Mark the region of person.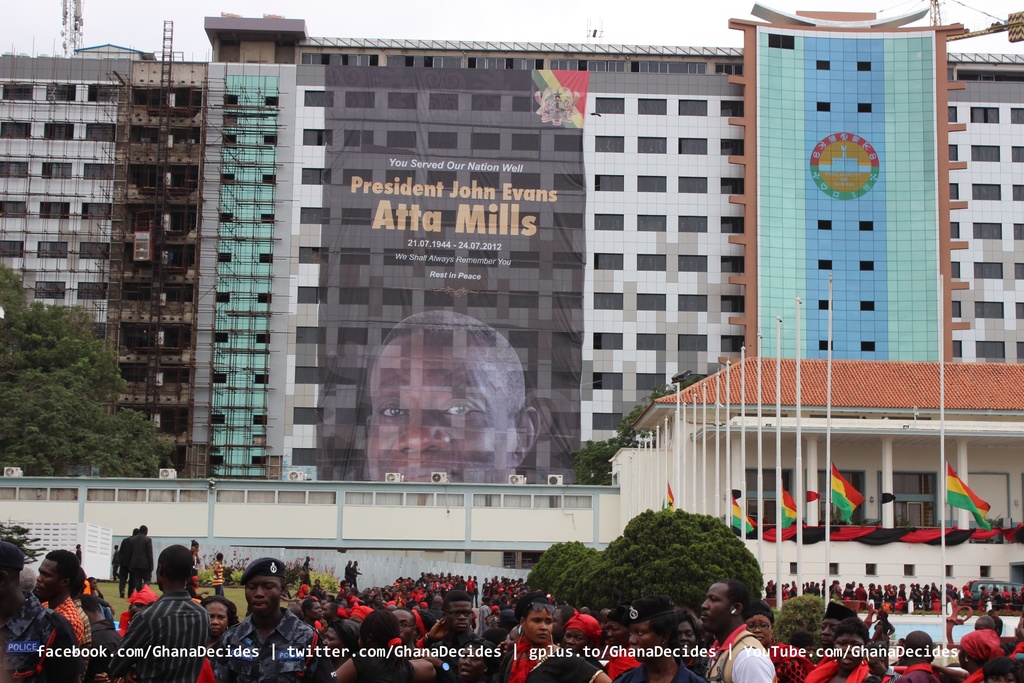
Region: rect(917, 584, 932, 613).
